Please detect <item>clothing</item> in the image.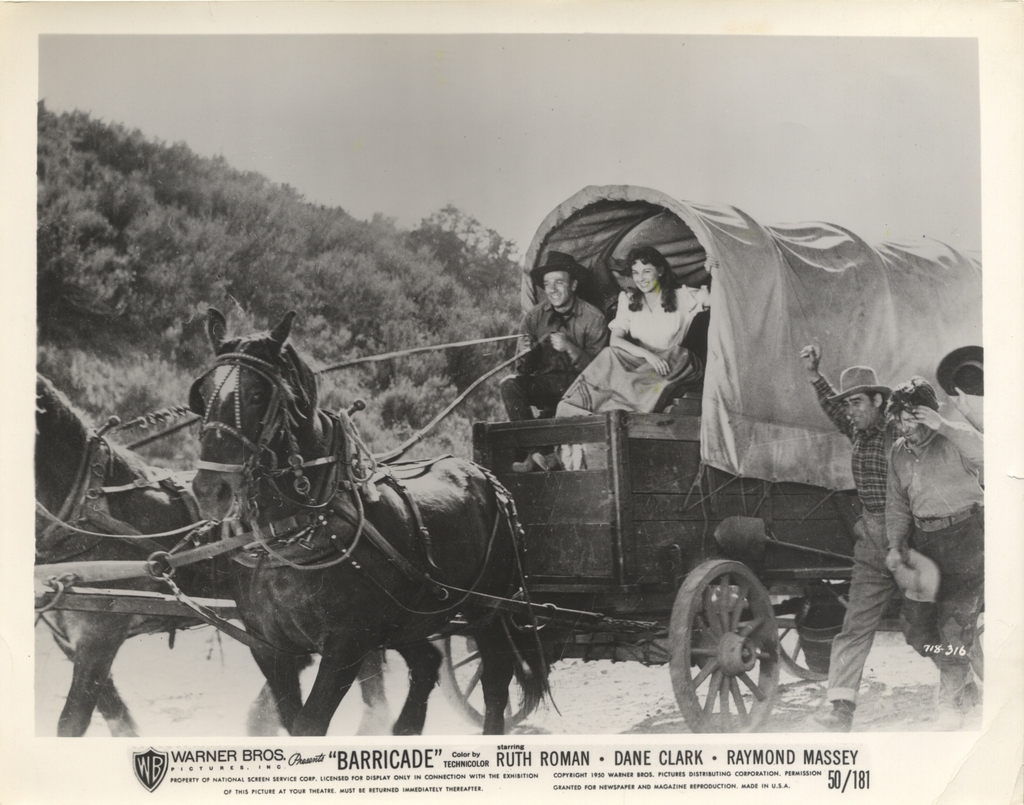
(x1=883, y1=413, x2=988, y2=713).
